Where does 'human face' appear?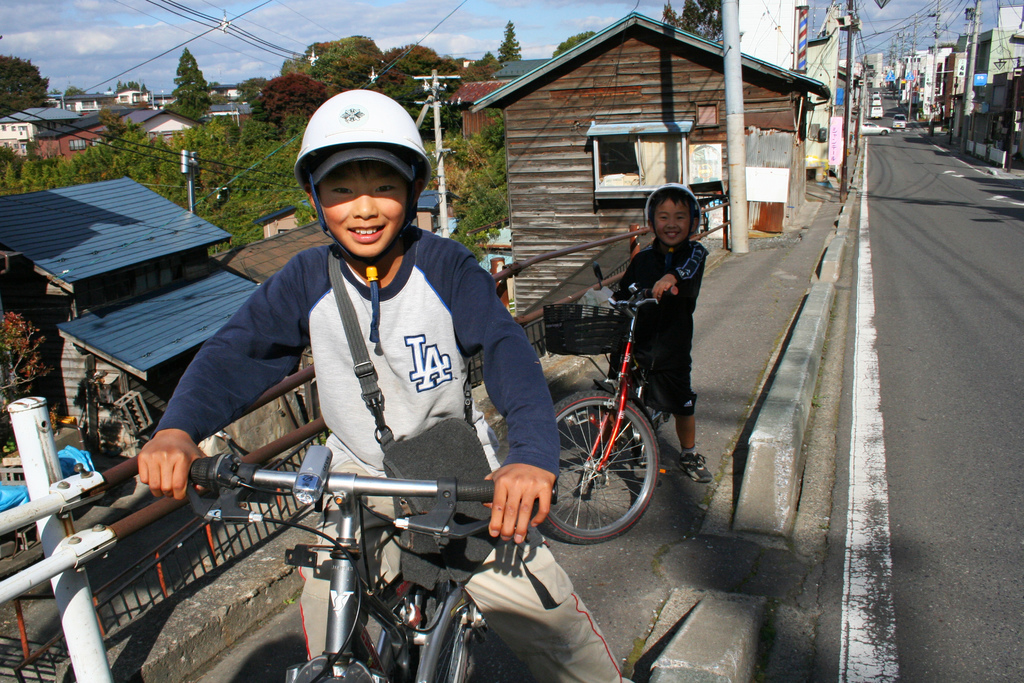
Appears at region(317, 163, 410, 258).
